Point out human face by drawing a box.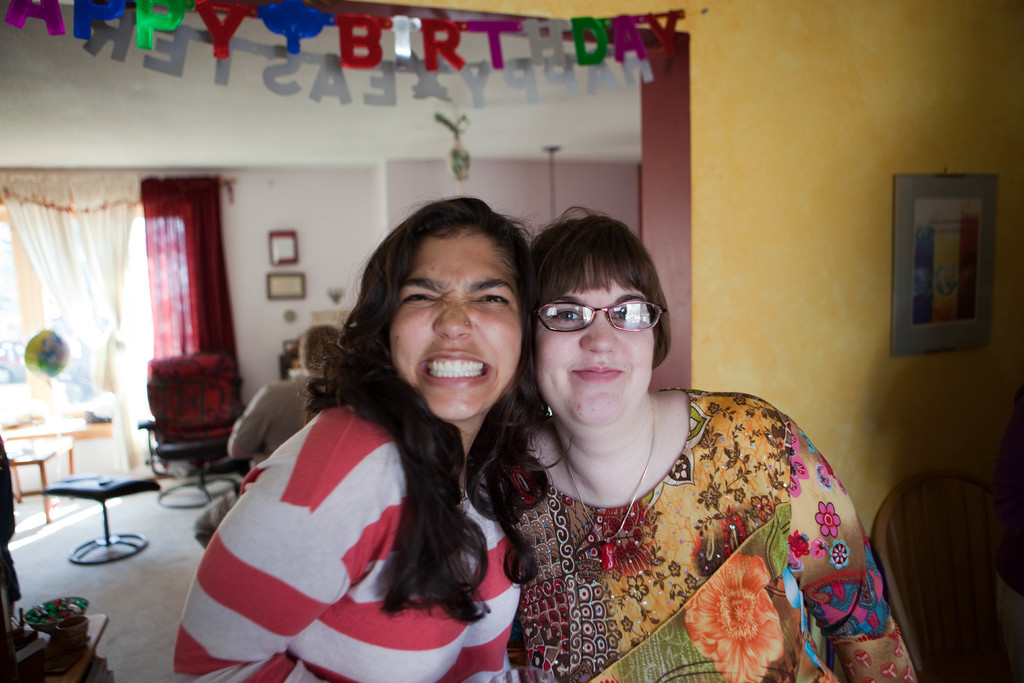
(left=534, top=263, right=653, bottom=427).
